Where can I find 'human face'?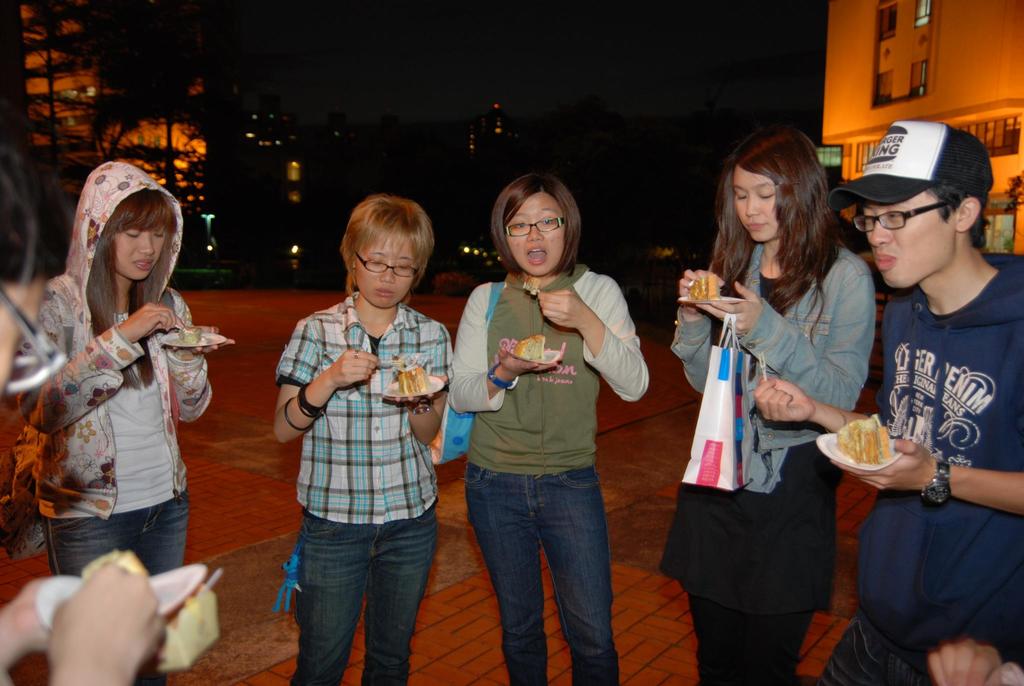
You can find it at rect(734, 165, 780, 238).
